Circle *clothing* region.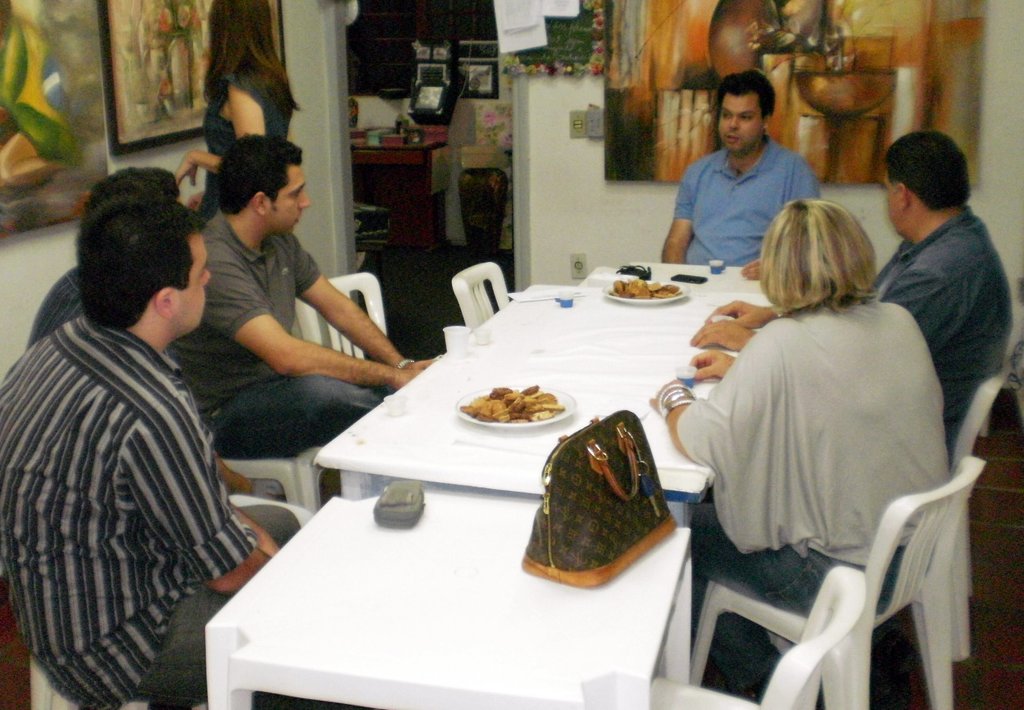
Region: rect(205, 67, 298, 228).
